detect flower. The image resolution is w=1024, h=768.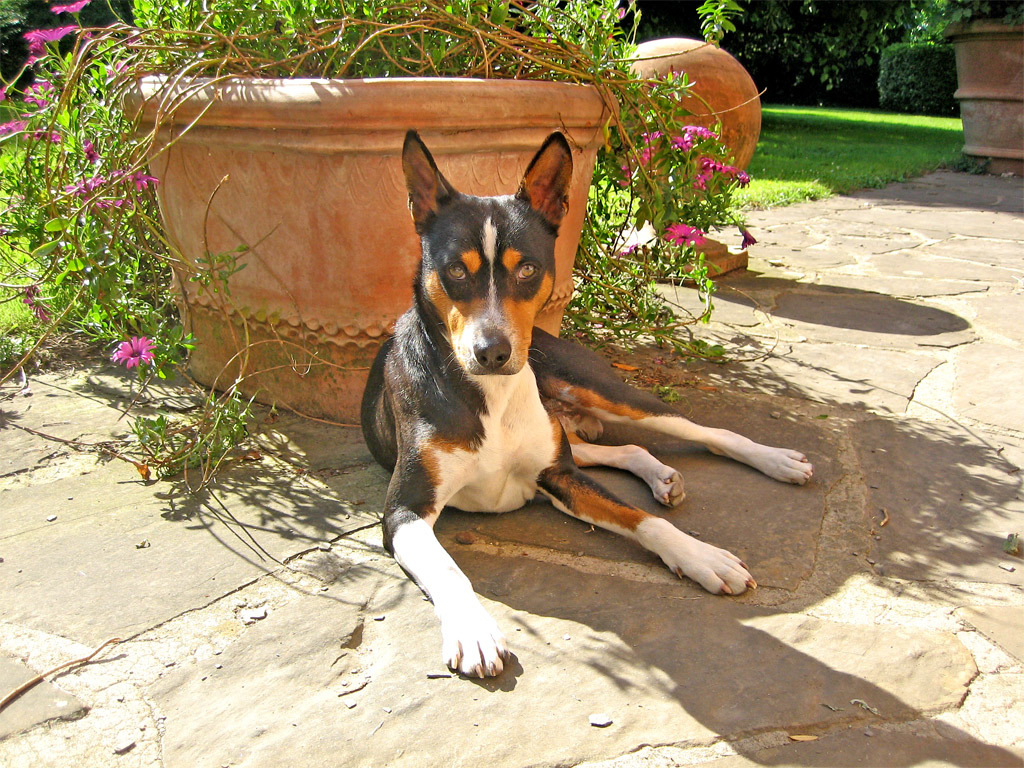
l=119, t=152, r=159, b=191.
